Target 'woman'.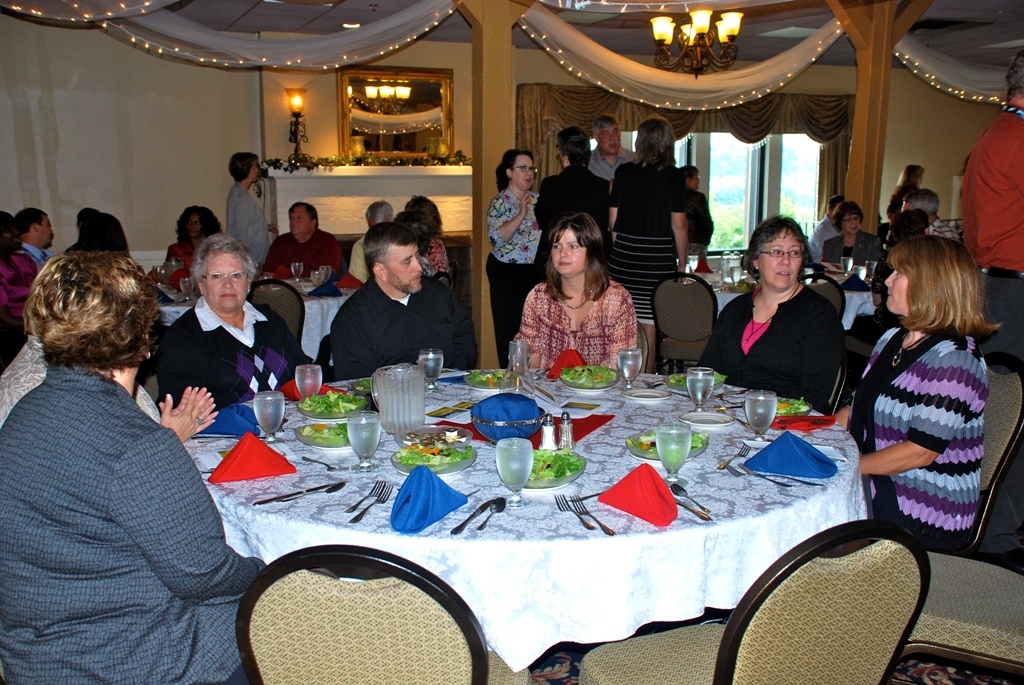
Target region: 601, 114, 690, 373.
